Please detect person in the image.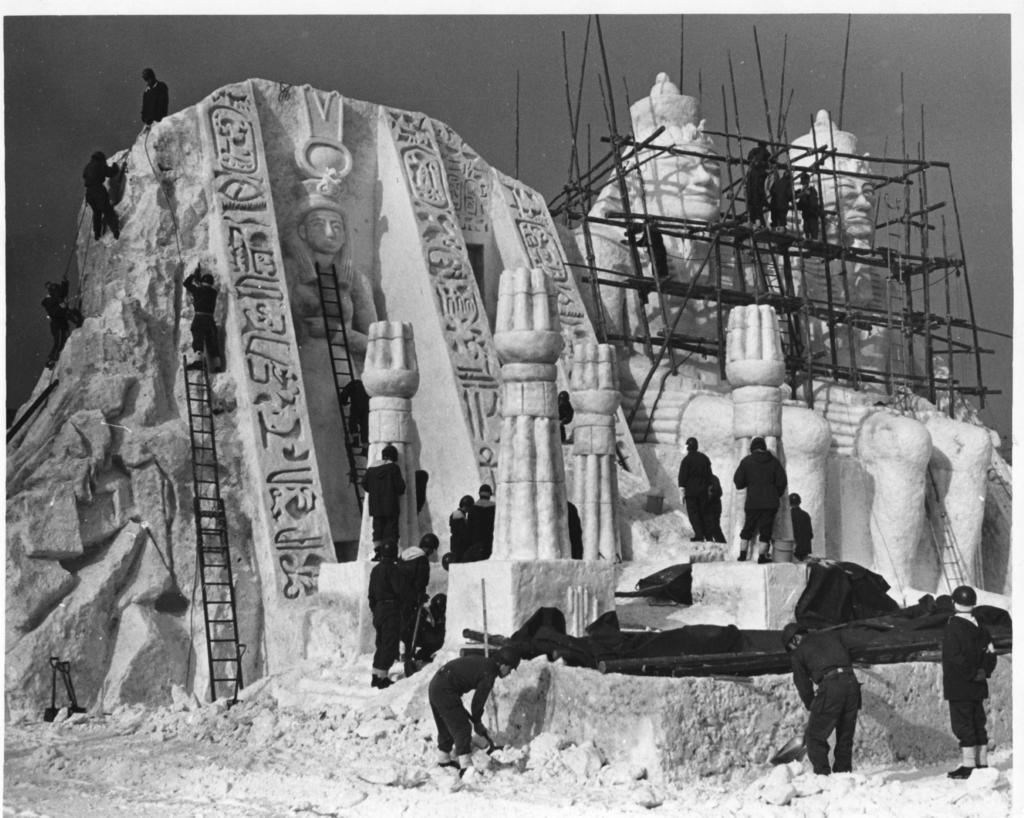
359 444 405 563.
